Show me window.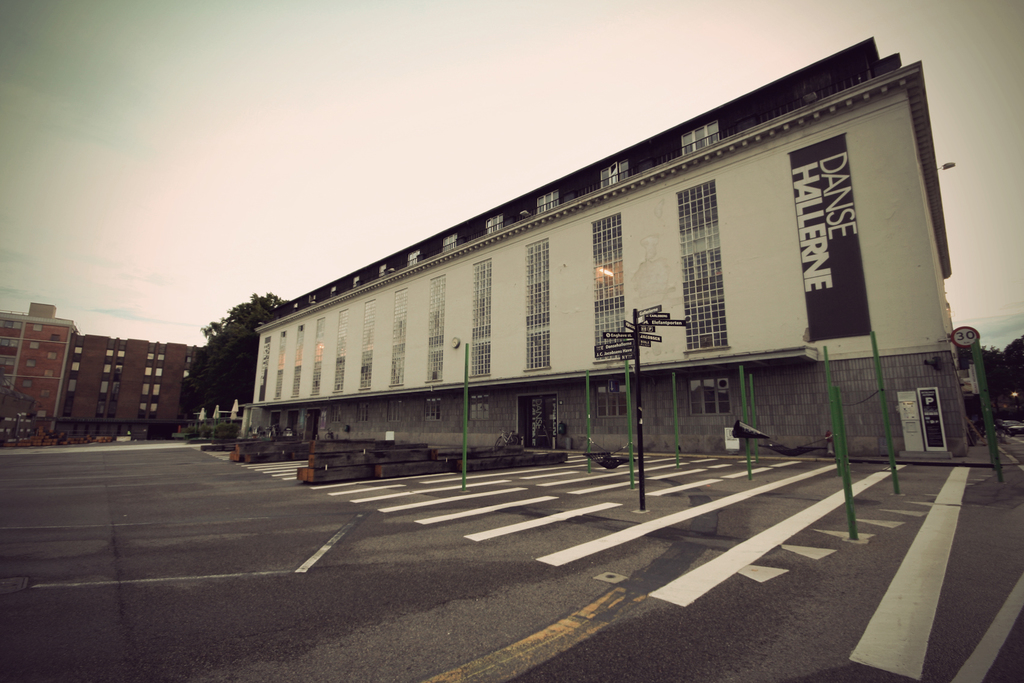
window is here: rect(534, 189, 559, 217).
